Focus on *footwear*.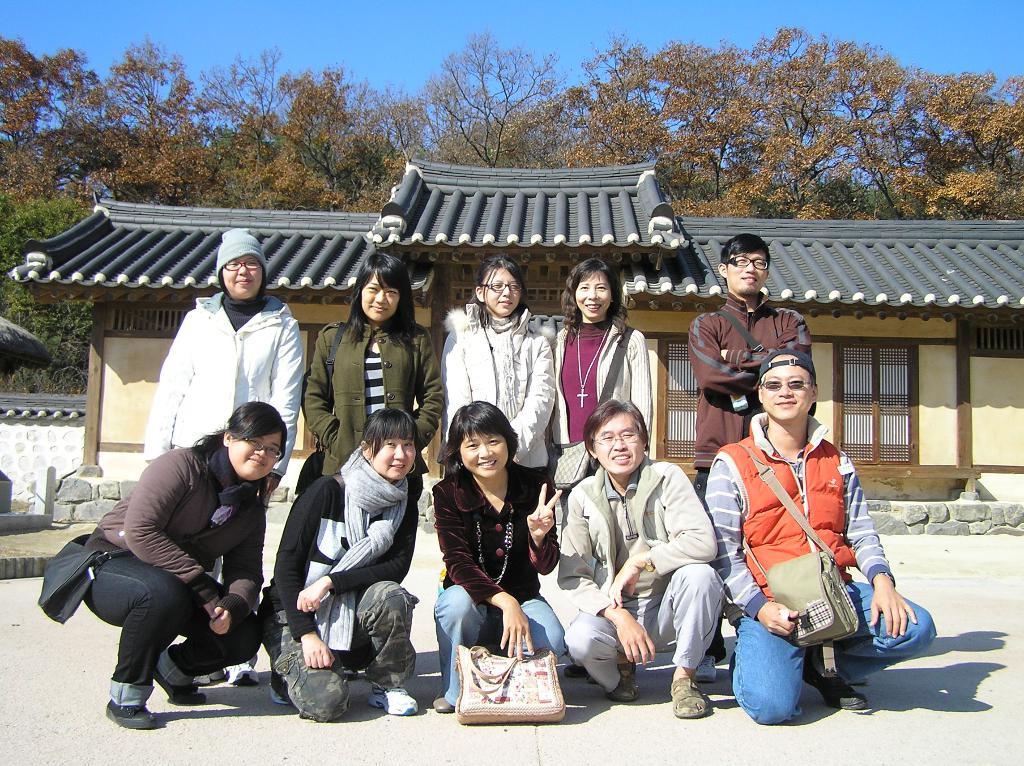
Focused at bbox(610, 660, 644, 702).
